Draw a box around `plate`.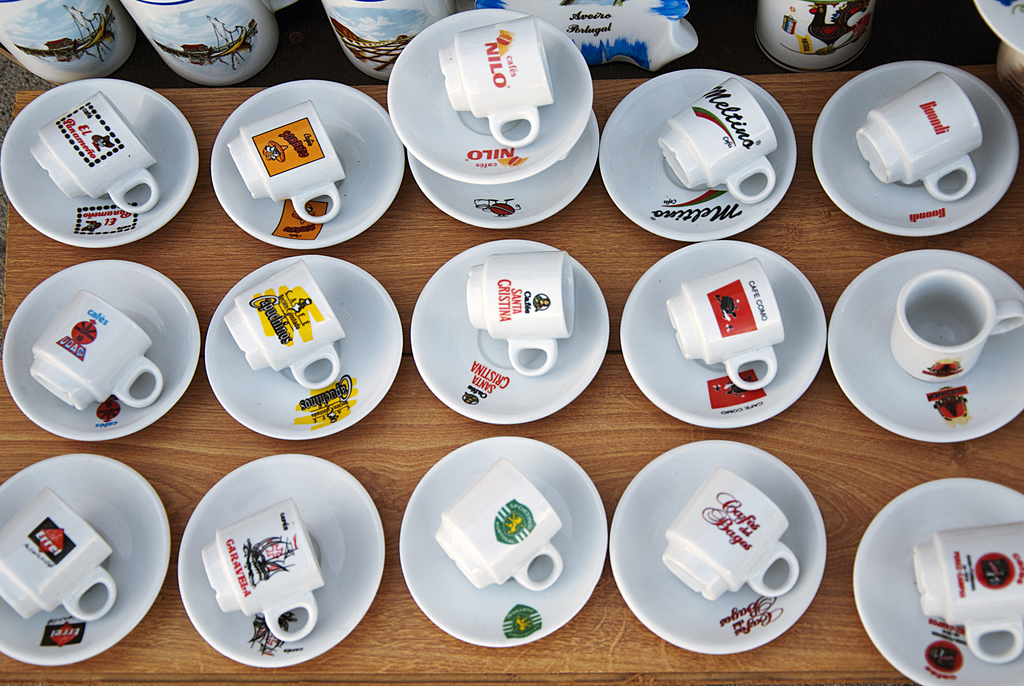
412, 236, 609, 426.
